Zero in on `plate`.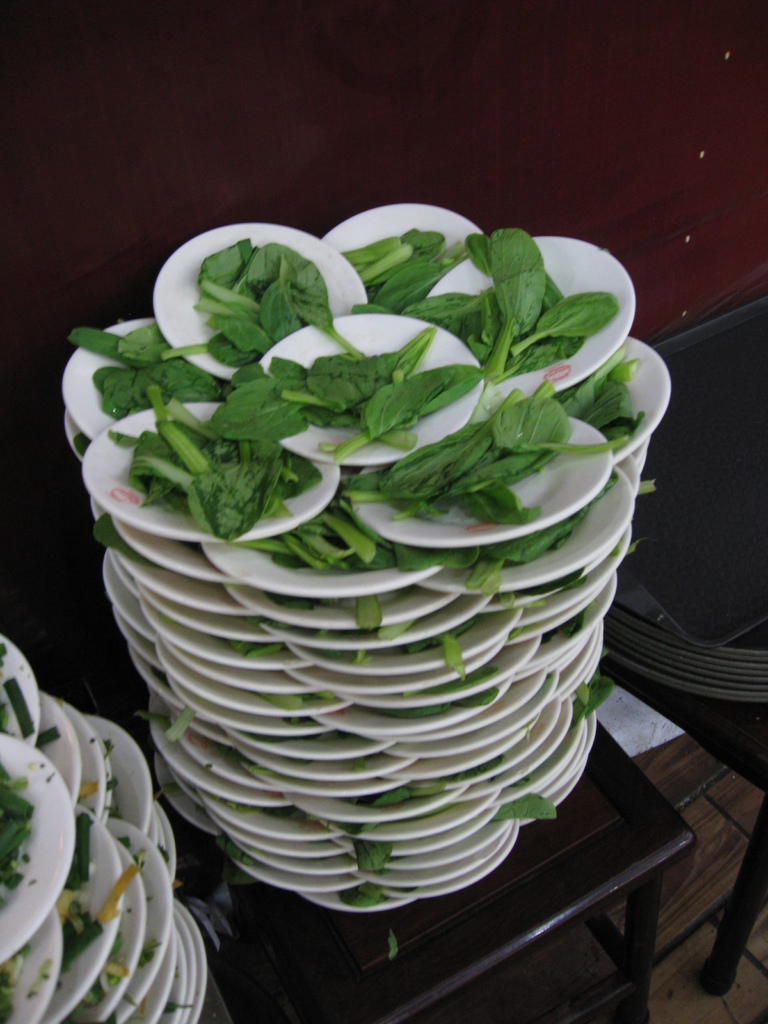
Zeroed in: l=0, t=900, r=59, b=1018.
